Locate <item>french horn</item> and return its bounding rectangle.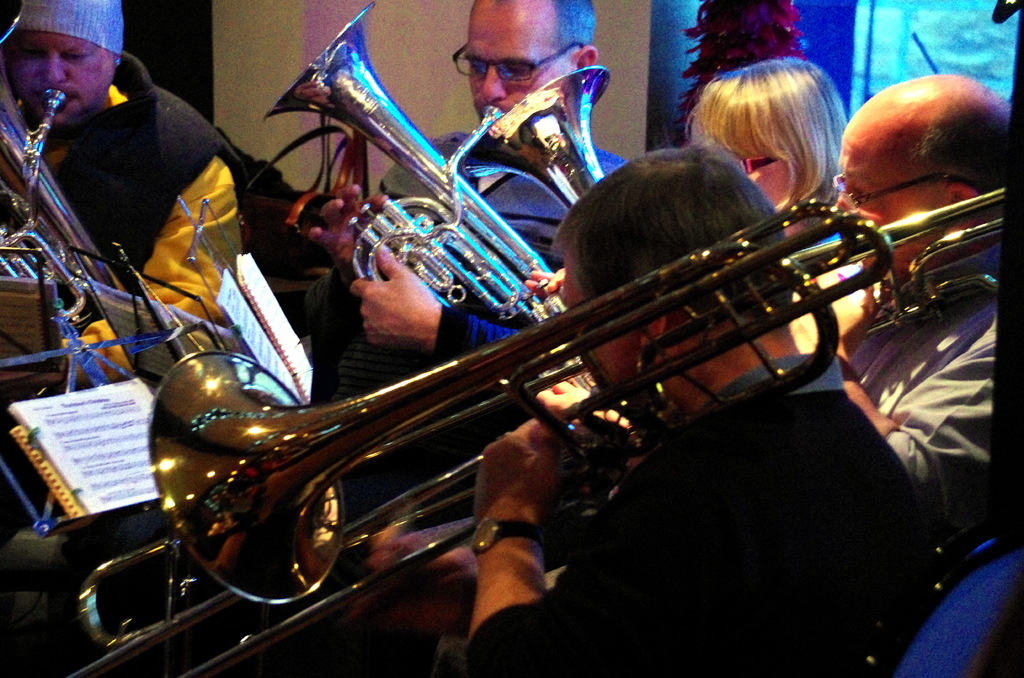
locate(0, 35, 124, 344).
